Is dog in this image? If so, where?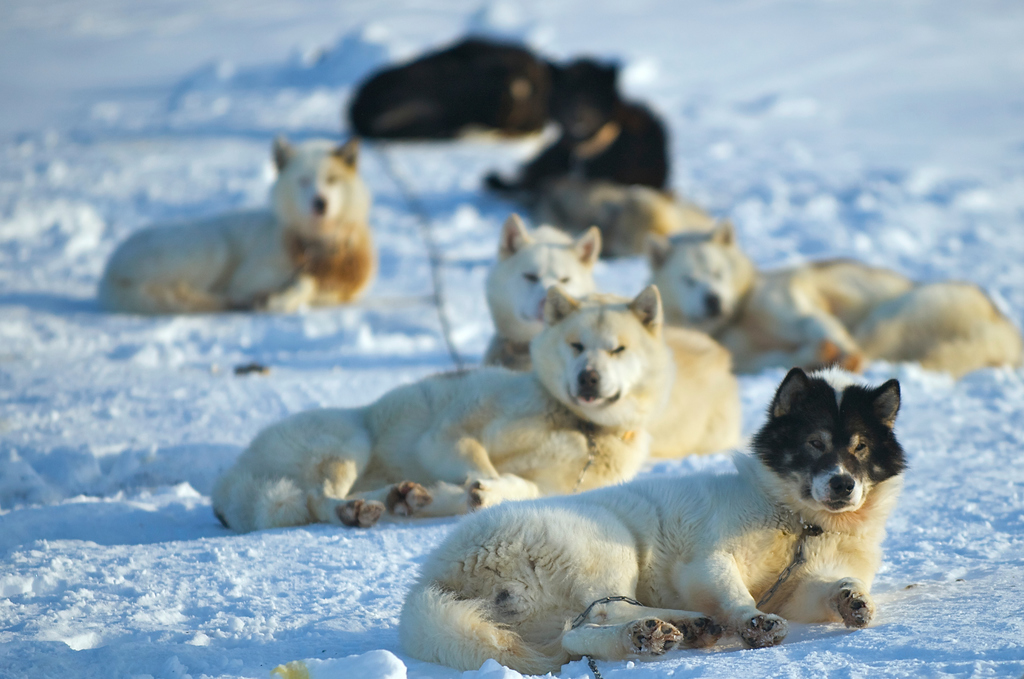
Yes, at pyautogui.locateOnScreen(480, 211, 614, 370).
